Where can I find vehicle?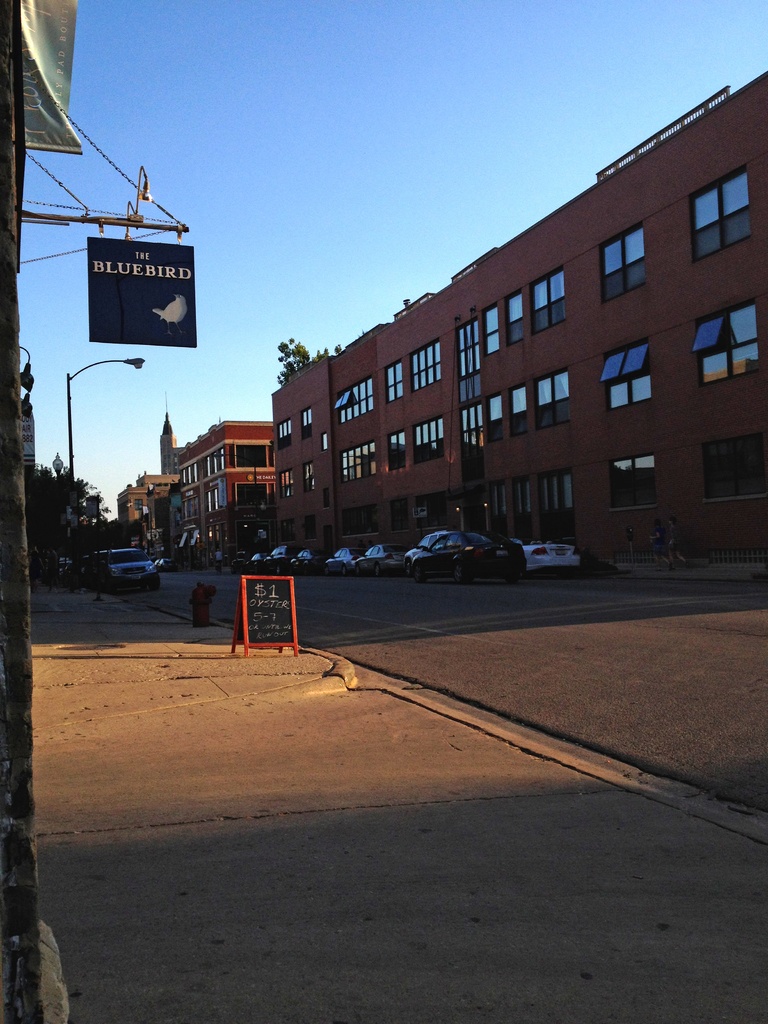
You can find it at pyautogui.locateOnScreen(360, 541, 405, 563).
